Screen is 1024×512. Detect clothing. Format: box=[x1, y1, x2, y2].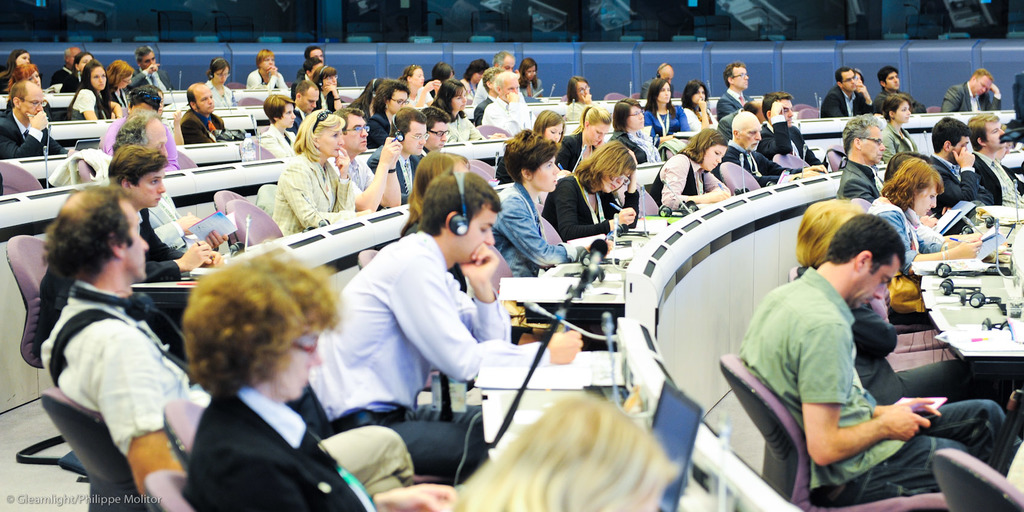
box=[200, 79, 234, 108].
